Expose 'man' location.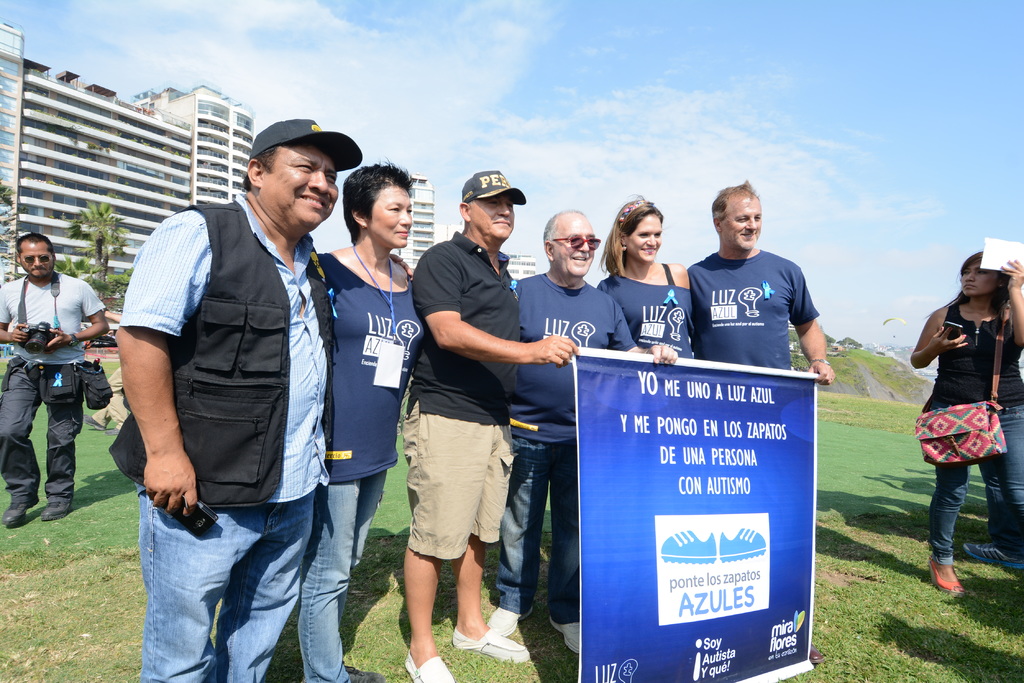
Exposed at locate(401, 169, 579, 682).
